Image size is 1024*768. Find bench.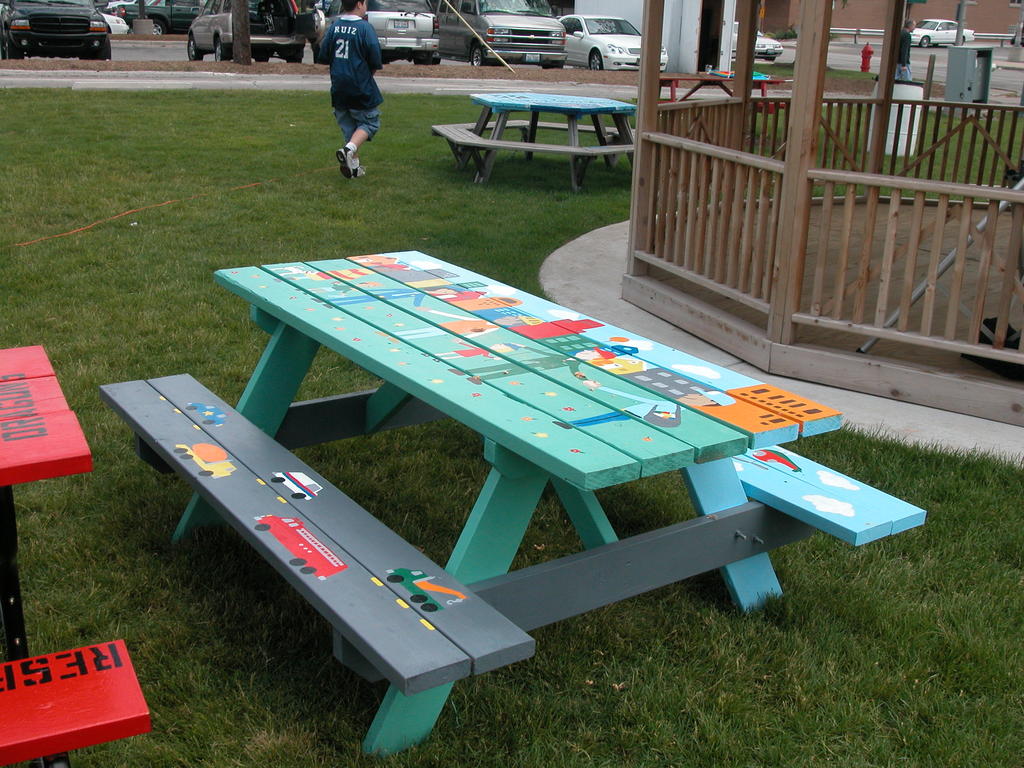
select_region(0, 345, 144, 765).
